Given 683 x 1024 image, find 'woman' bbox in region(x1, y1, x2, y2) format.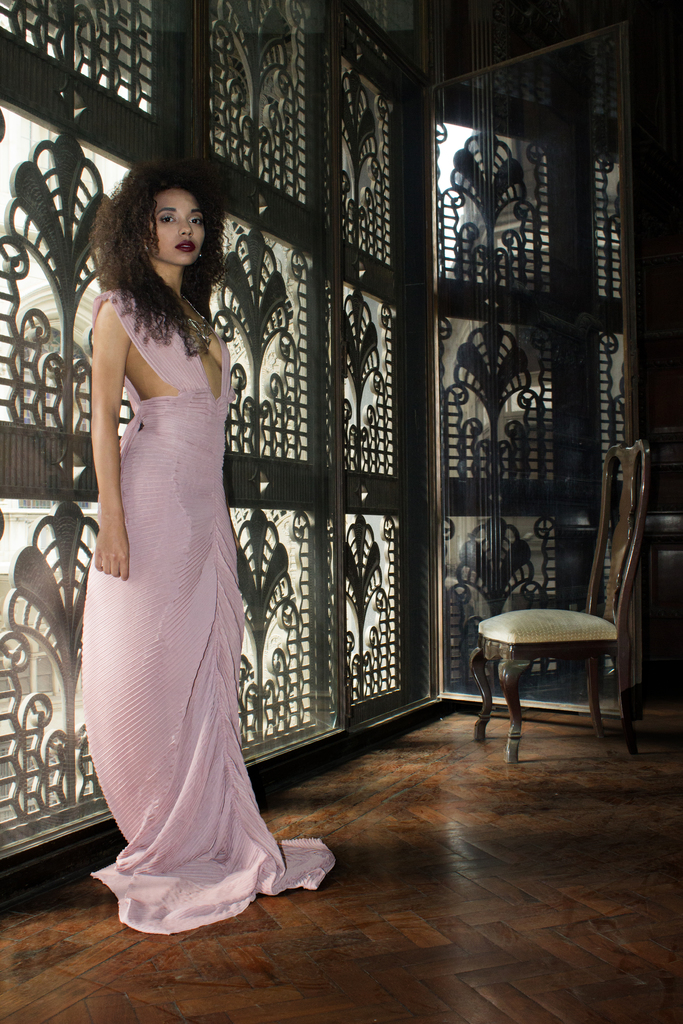
region(90, 163, 285, 928).
